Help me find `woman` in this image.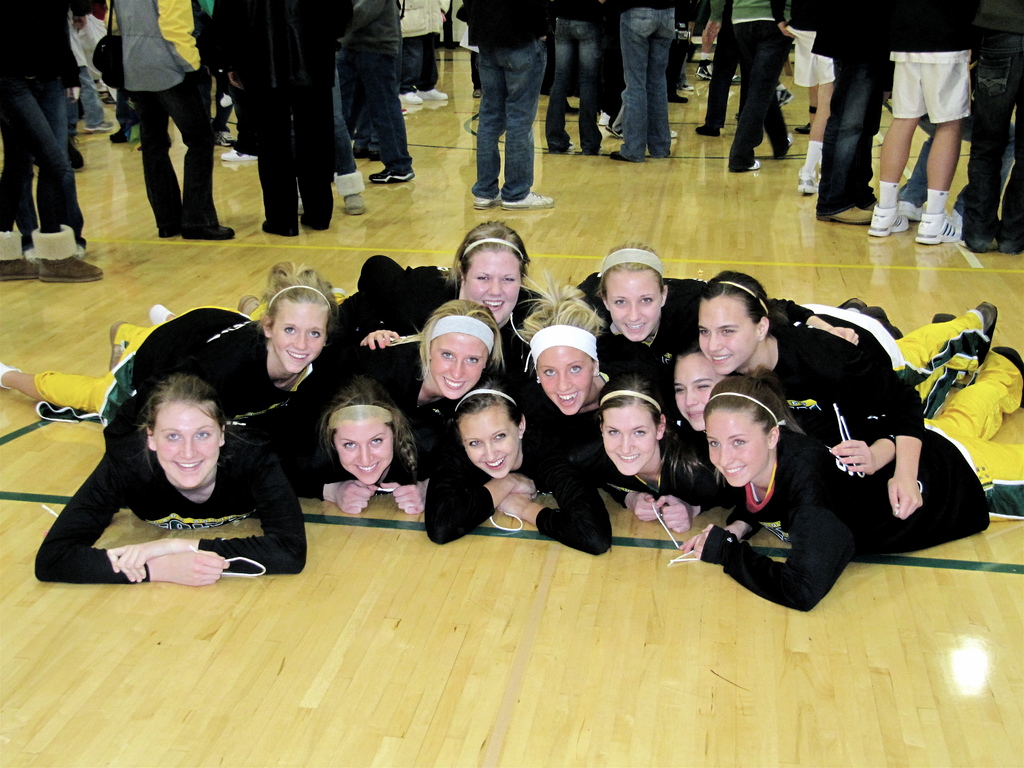
Found it: 29 372 307 584.
